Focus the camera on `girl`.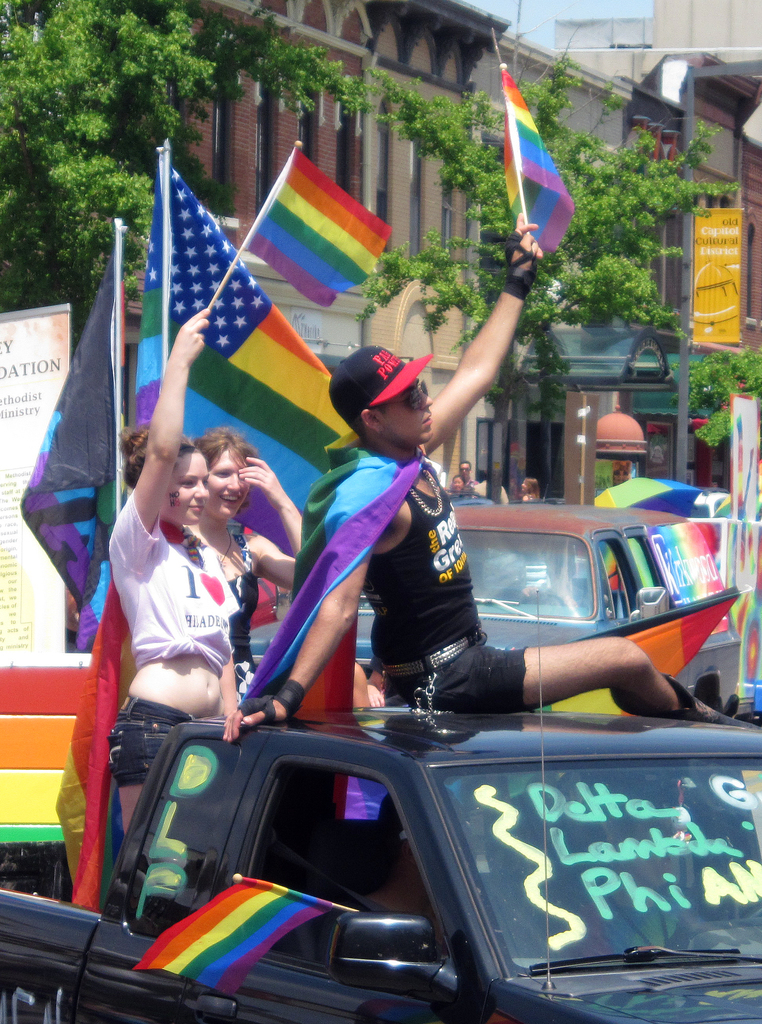
Focus region: [x1=102, y1=305, x2=226, y2=836].
